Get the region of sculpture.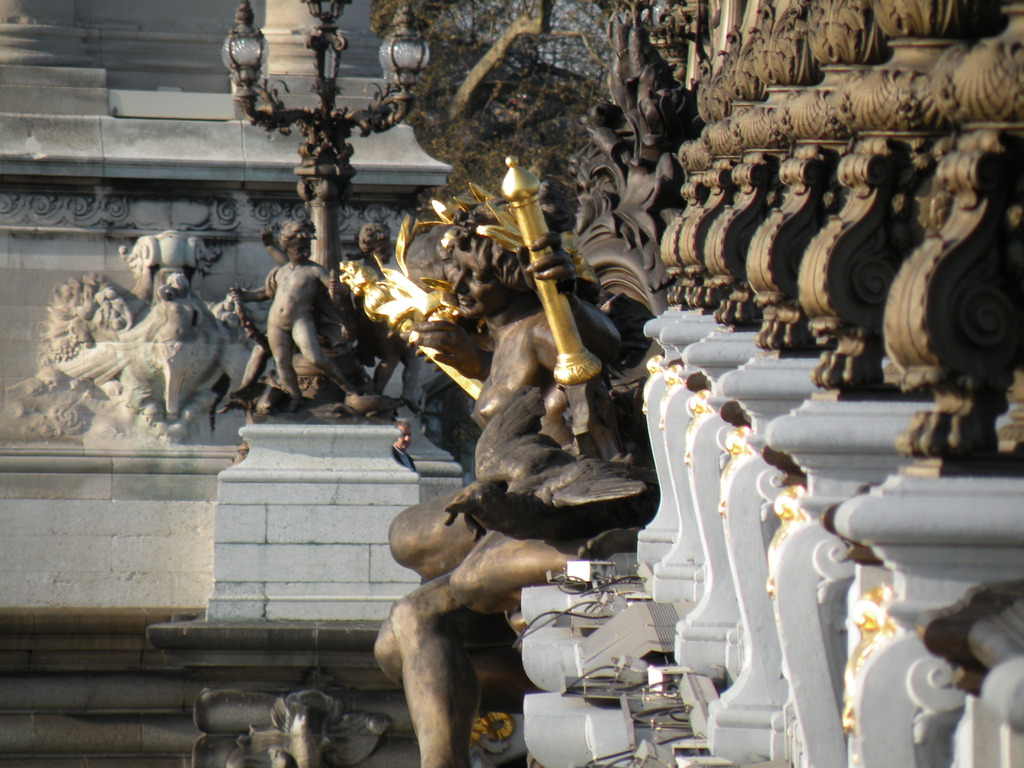
[x1=260, y1=224, x2=359, y2=411].
